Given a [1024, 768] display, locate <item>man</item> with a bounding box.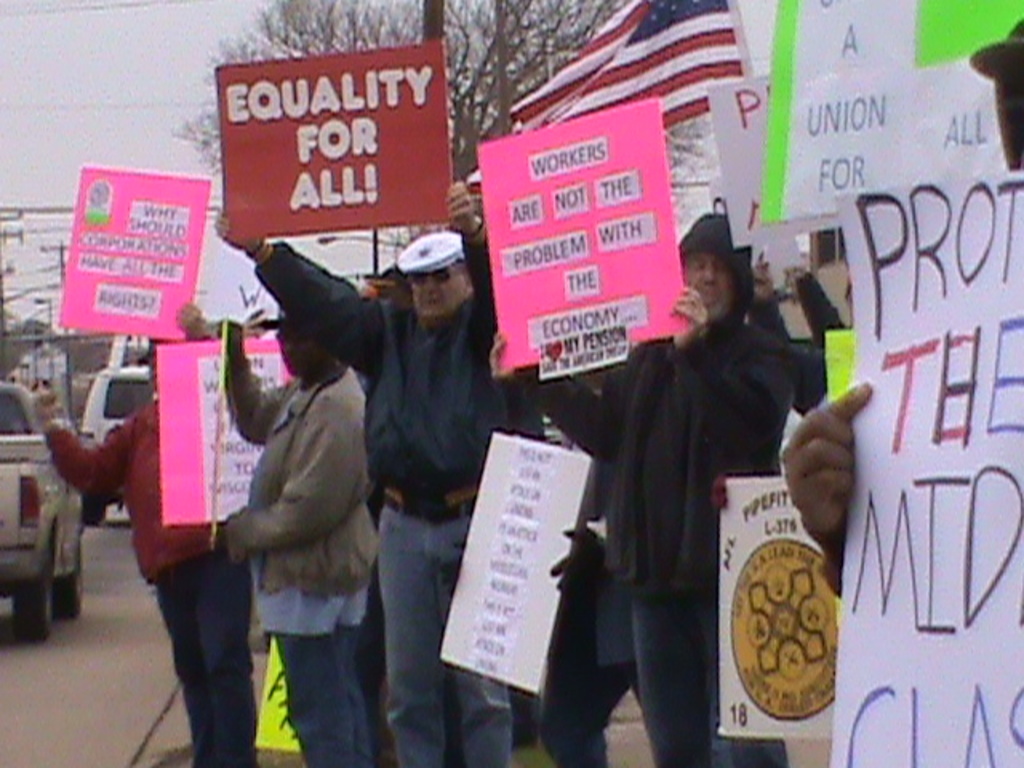
Located: {"x1": 486, "y1": 210, "x2": 800, "y2": 766}.
